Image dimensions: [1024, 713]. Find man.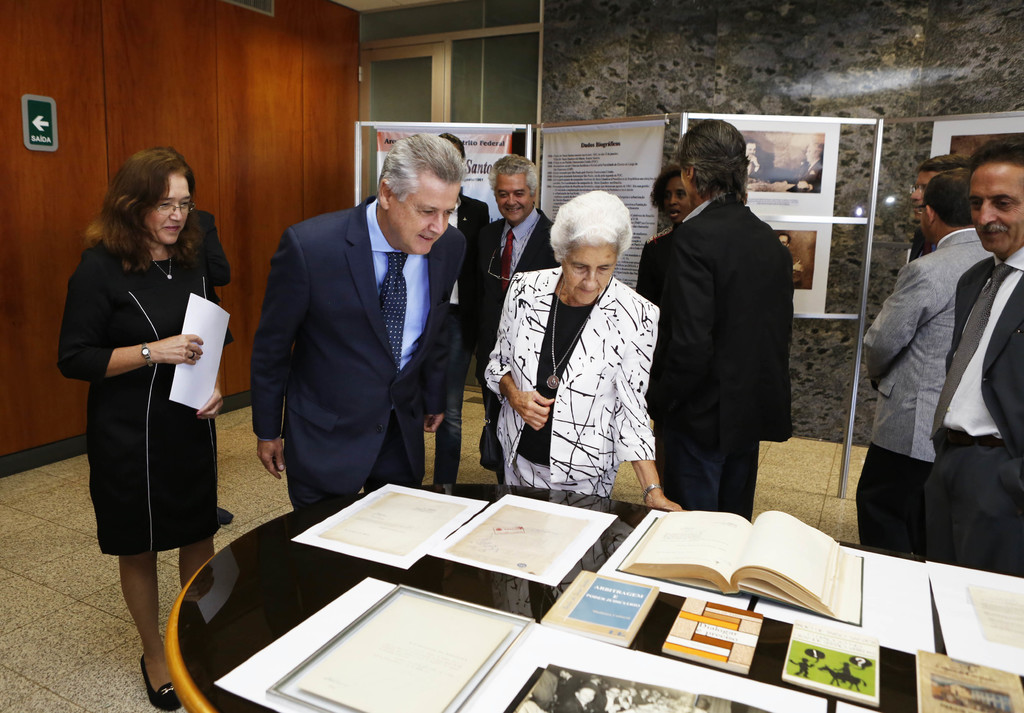
box(421, 129, 495, 491).
